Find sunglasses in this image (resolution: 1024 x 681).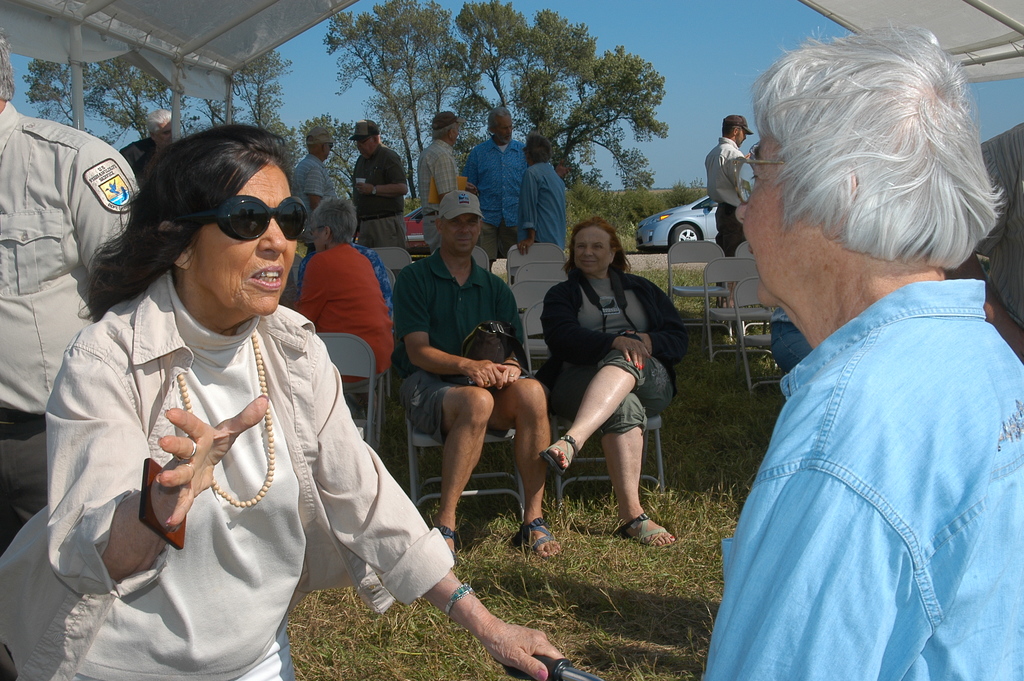
pyautogui.locateOnScreen(178, 195, 309, 245).
